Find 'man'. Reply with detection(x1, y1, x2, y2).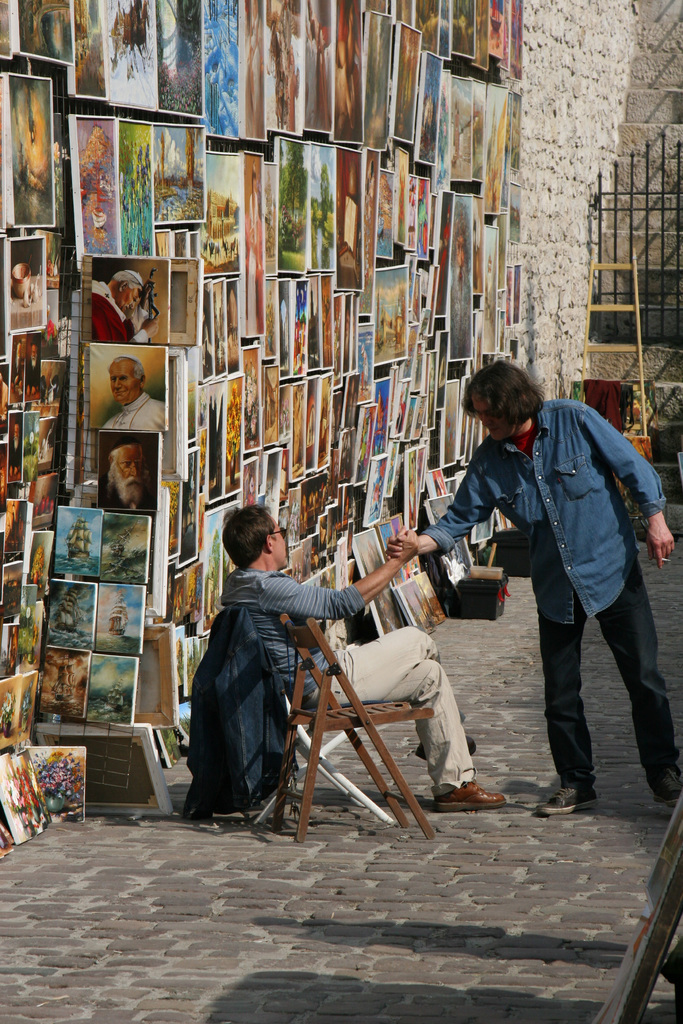
detection(218, 505, 504, 804).
